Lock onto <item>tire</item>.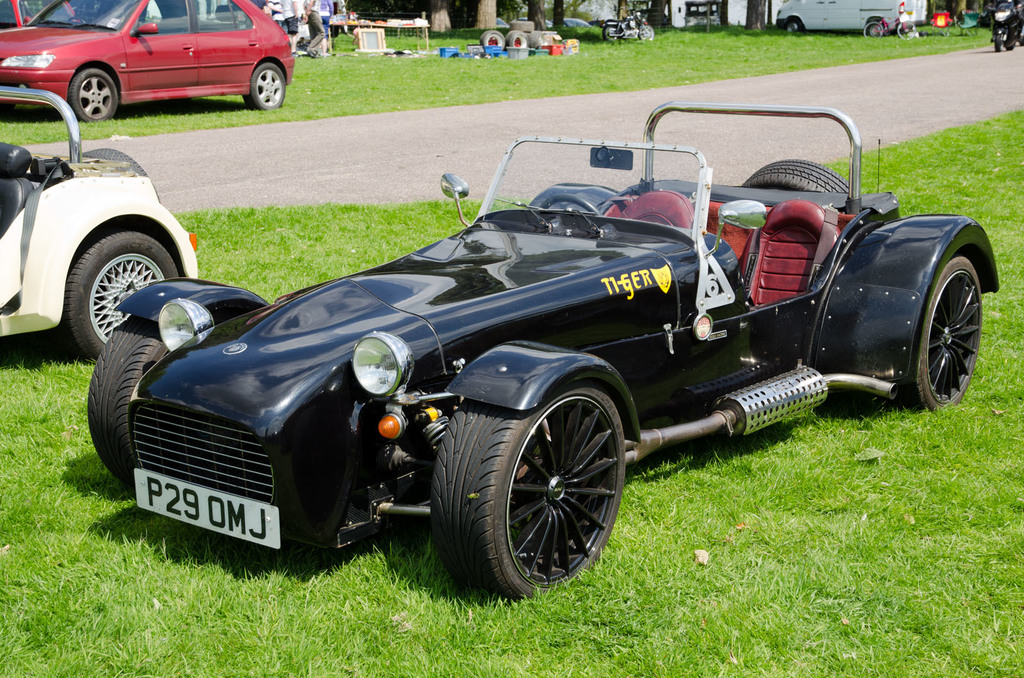
Locked: Rect(243, 61, 286, 109).
